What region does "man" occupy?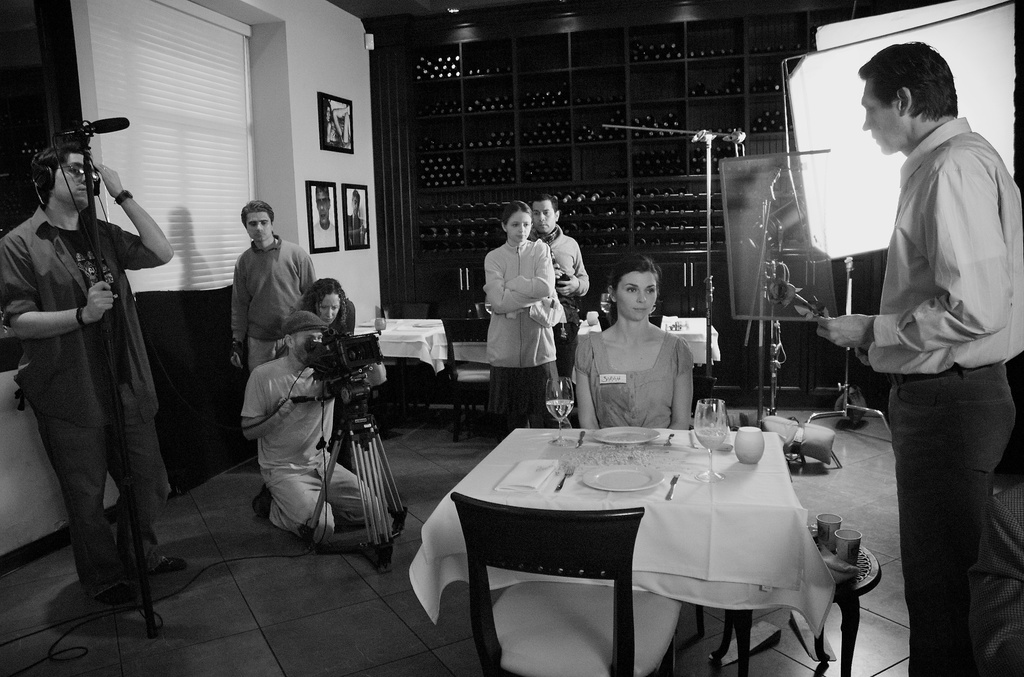
bbox(241, 312, 385, 550).
